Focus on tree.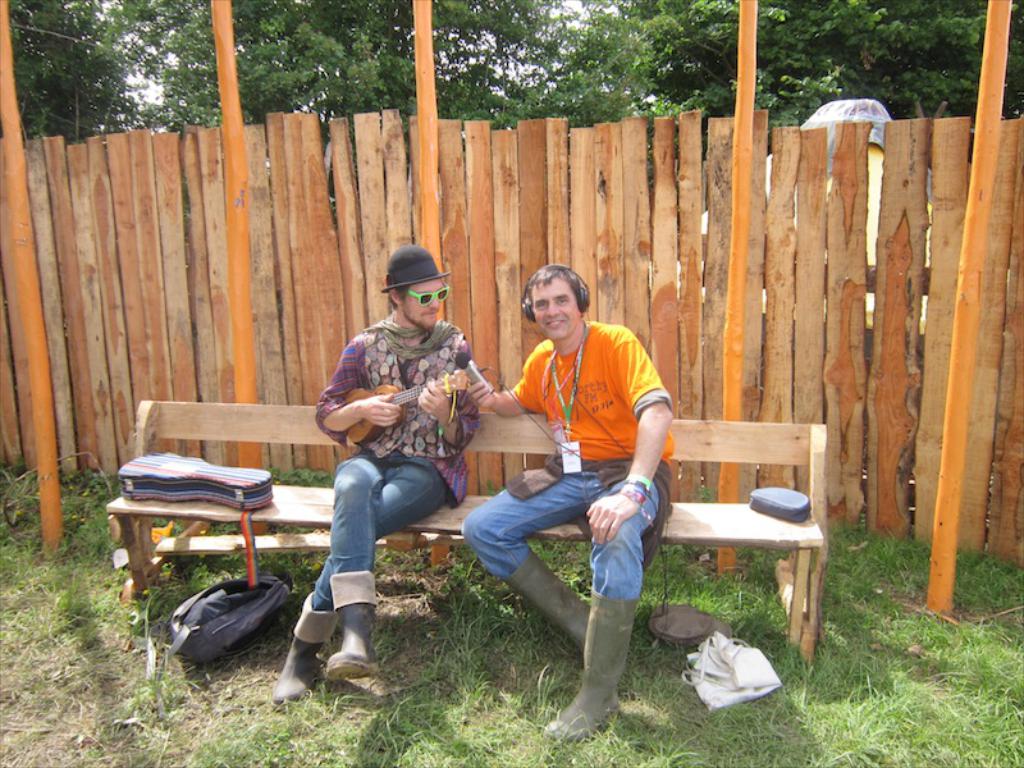
Focused at [598,0,1019,154].
